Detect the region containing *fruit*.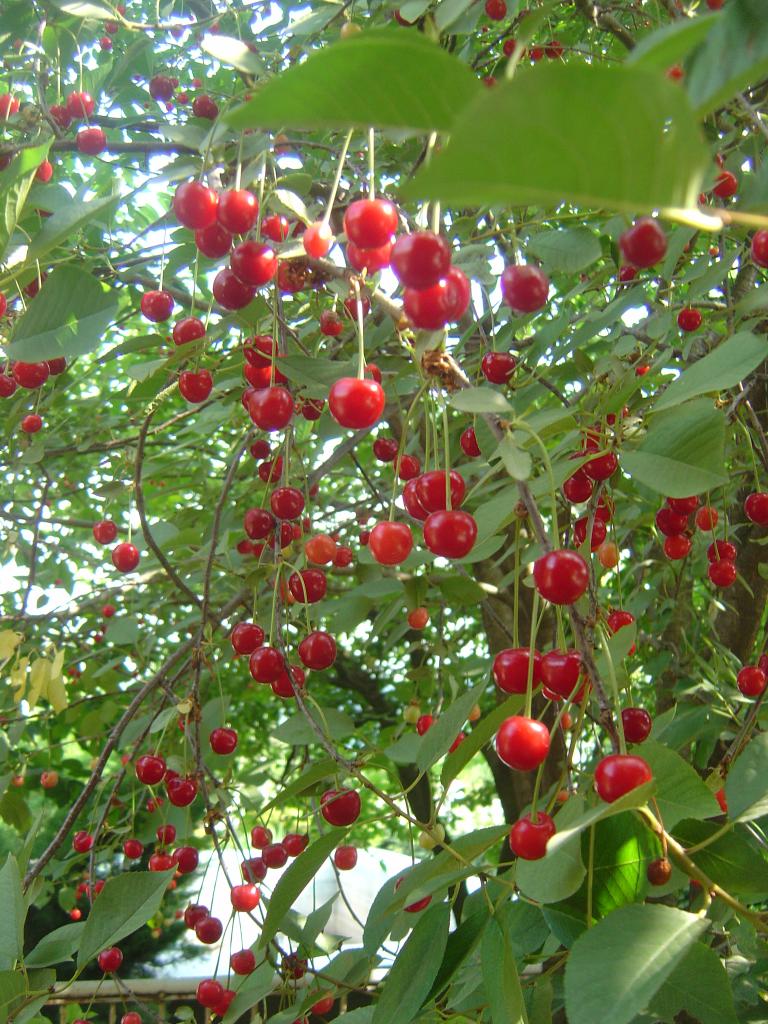
{"x1": 172, "y1": 309, "x2": 202, "y2": 353}.
